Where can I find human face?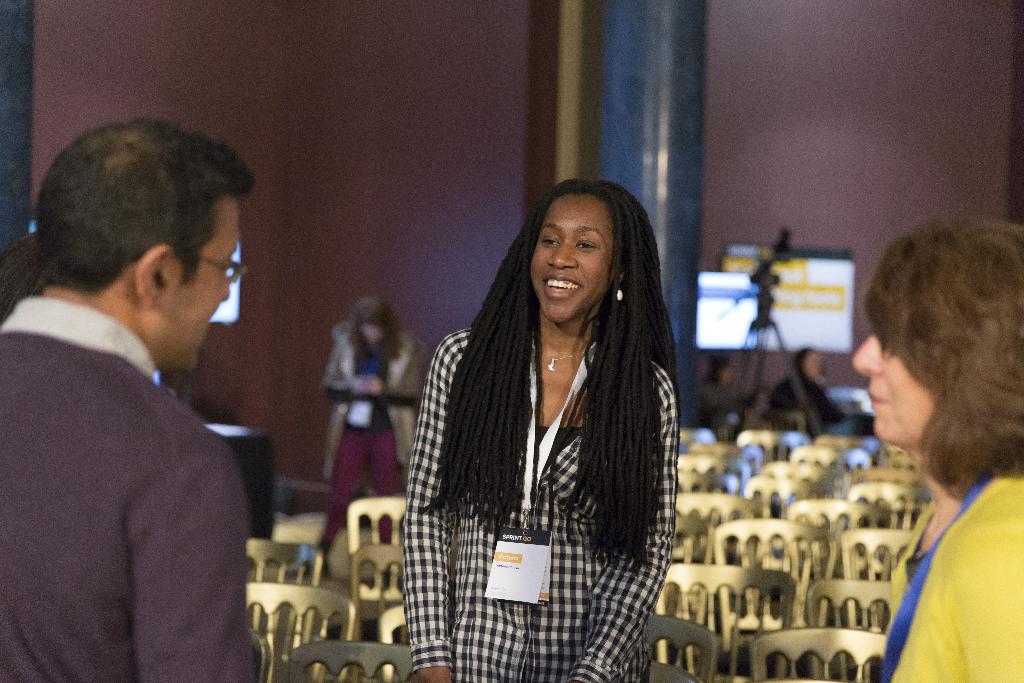
You can find it at left=168, top=199, right=239, bottom=373.
